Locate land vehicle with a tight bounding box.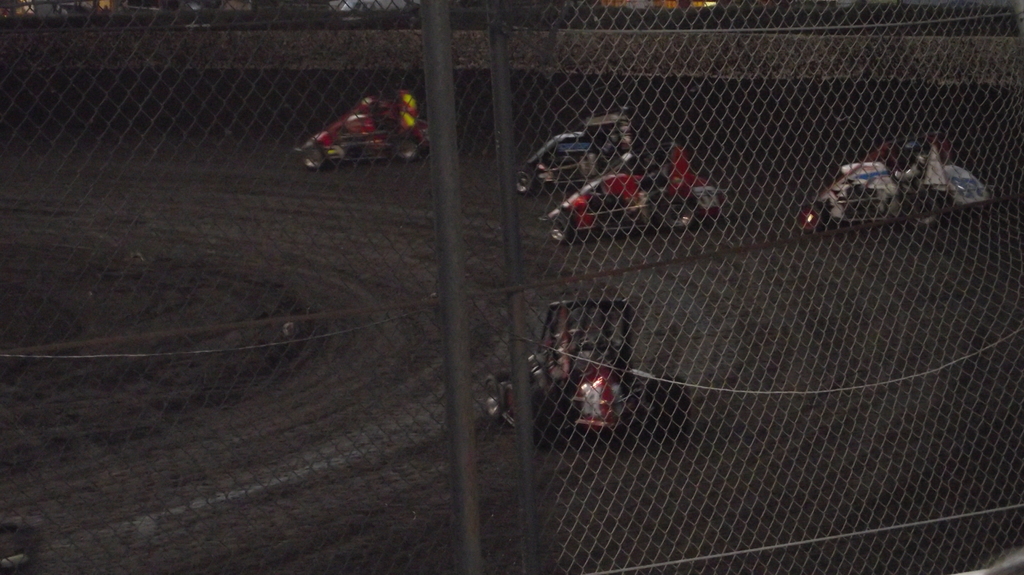
(left=797, top=134, right=988, bottom=240).
